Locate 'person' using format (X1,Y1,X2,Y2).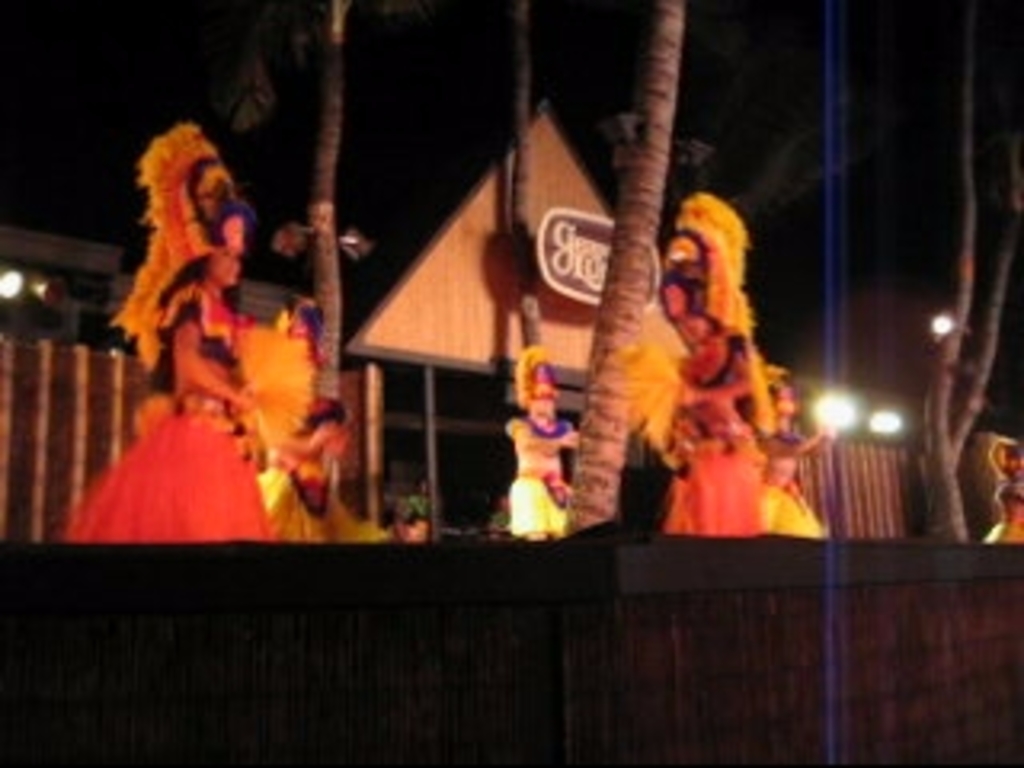
(768,378,842,538).
